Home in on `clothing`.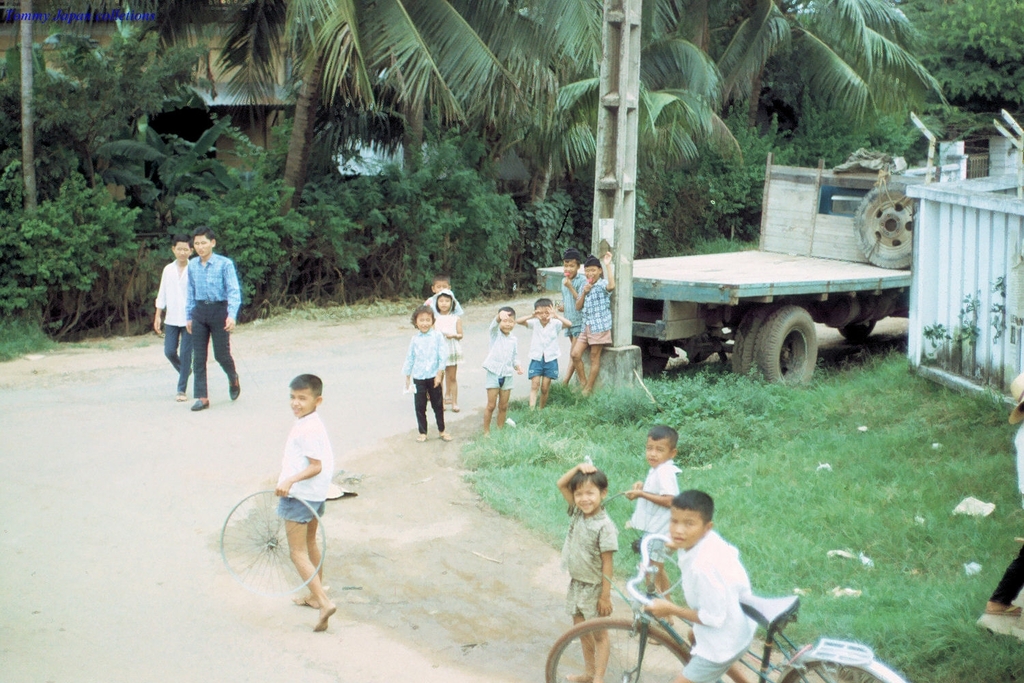
Homed in at rect(430, 303, 459, 366).
